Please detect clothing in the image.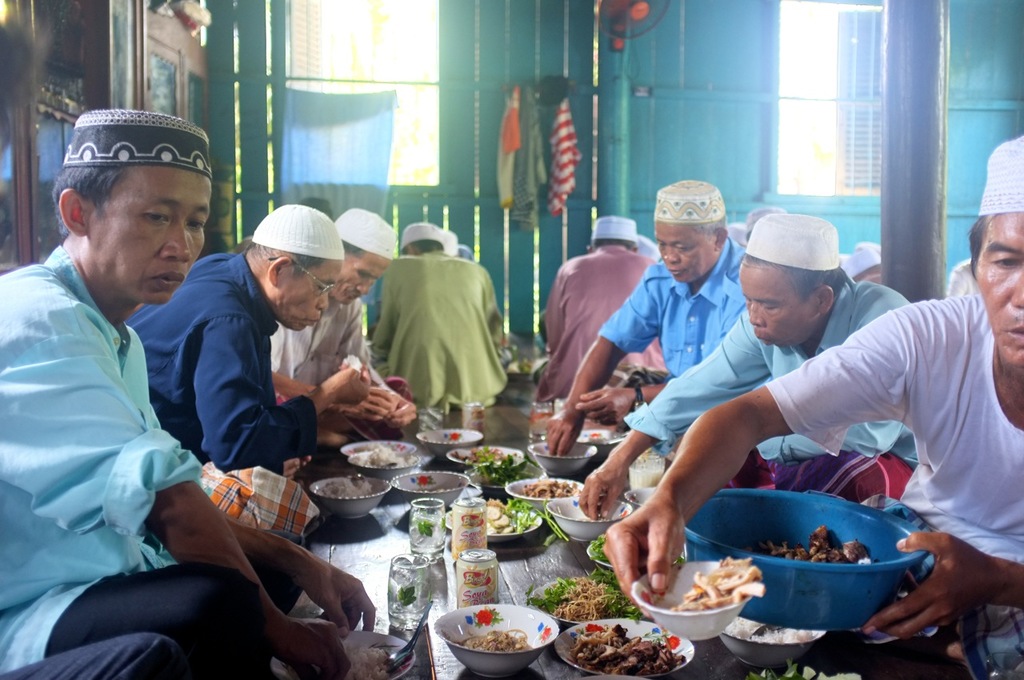
[538, 244, 668, 399].
